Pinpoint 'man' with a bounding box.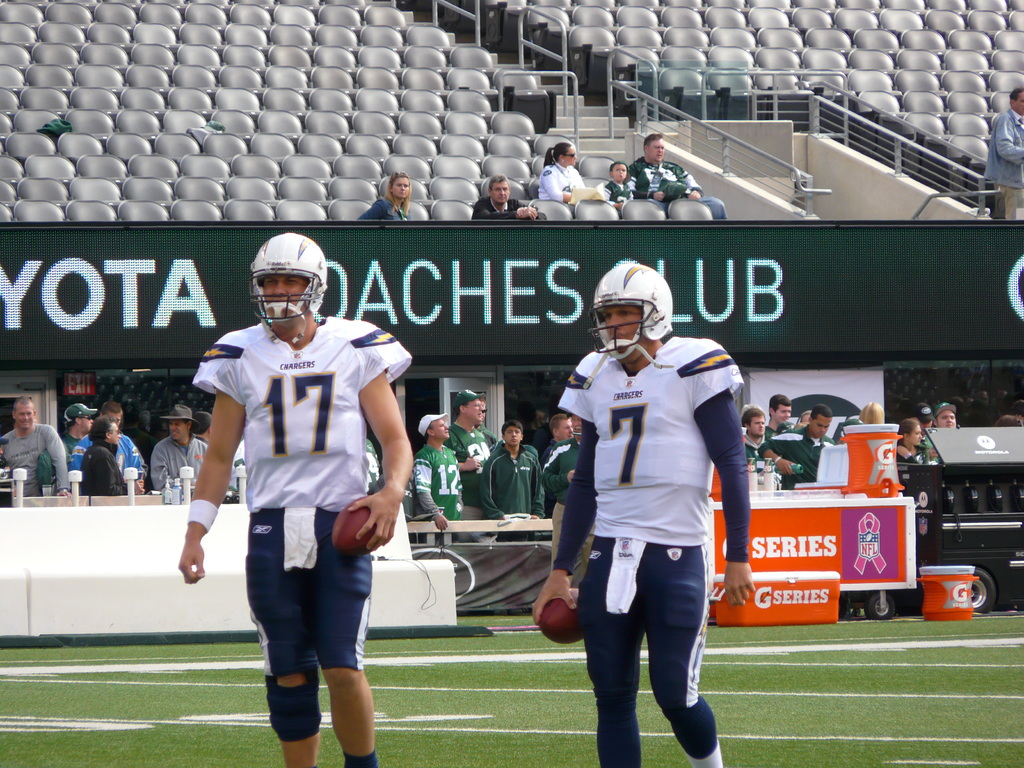
locate(81, 410, 132, 504).
